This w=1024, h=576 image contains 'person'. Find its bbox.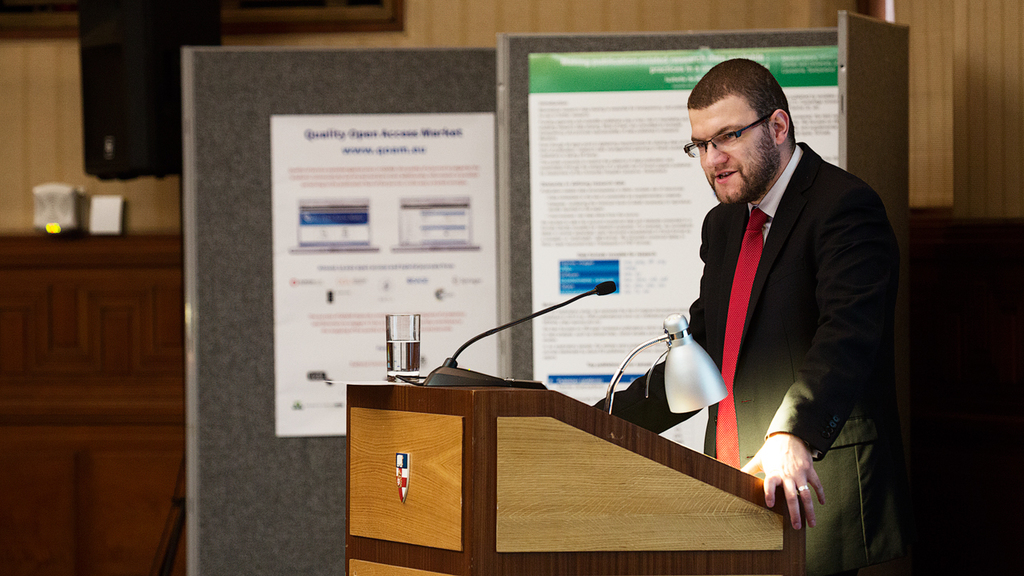
(left=589, top=57, right=906, bottom=574).
